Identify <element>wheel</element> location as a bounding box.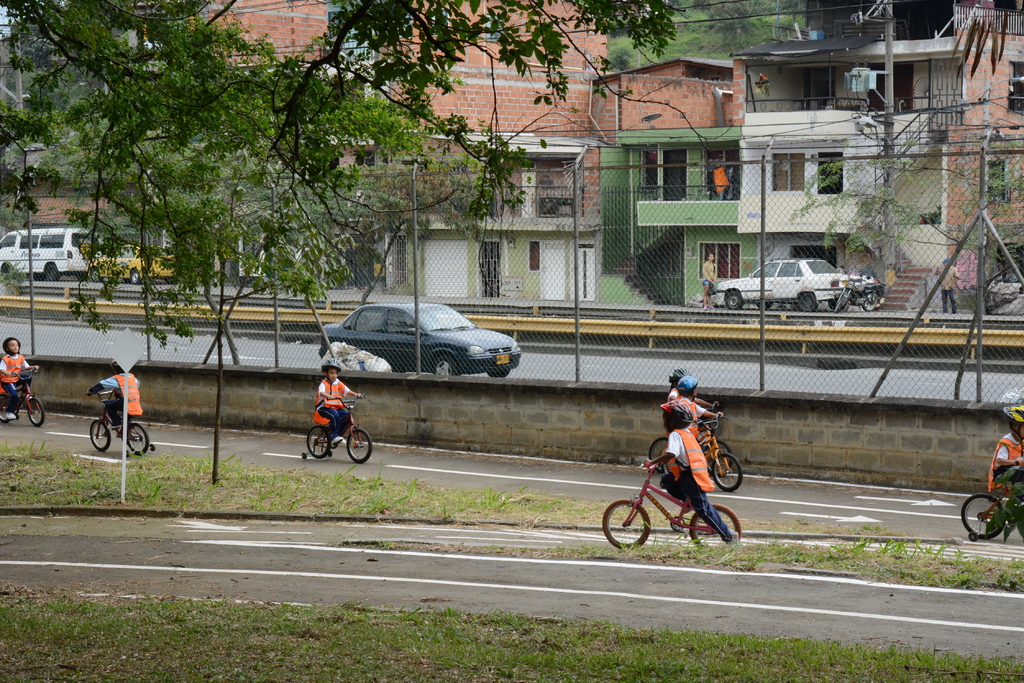
[x1=711, y1=453, x2=744, y2=490].
